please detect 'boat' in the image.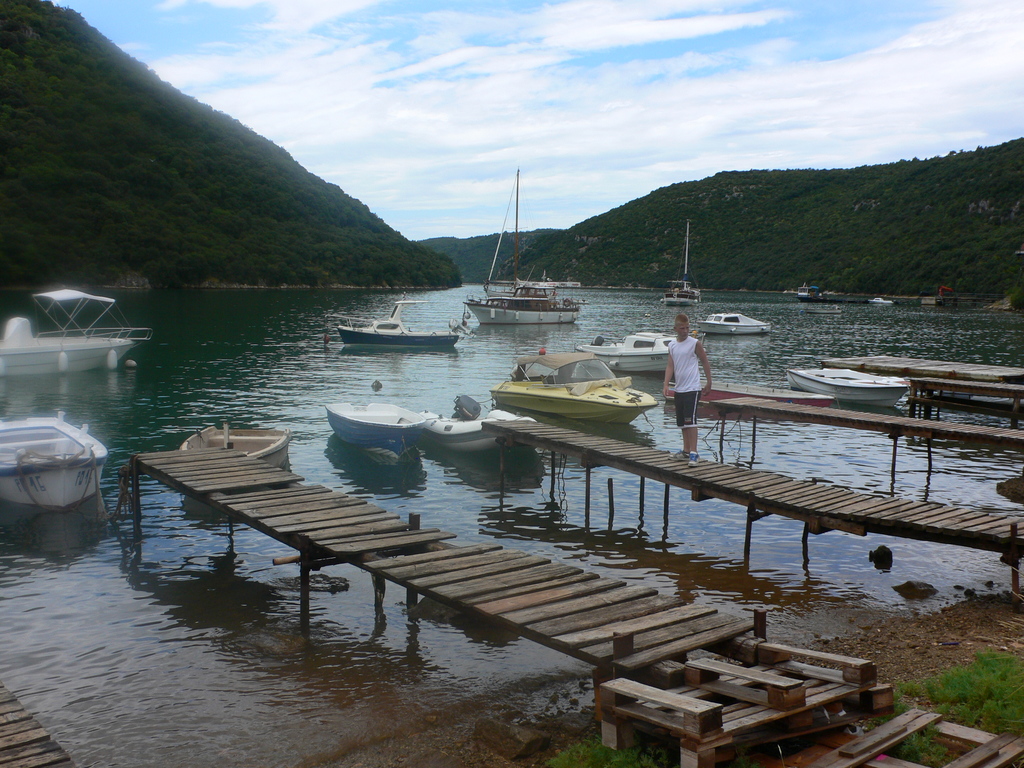
bbox=[334, 297, 460, 344].
